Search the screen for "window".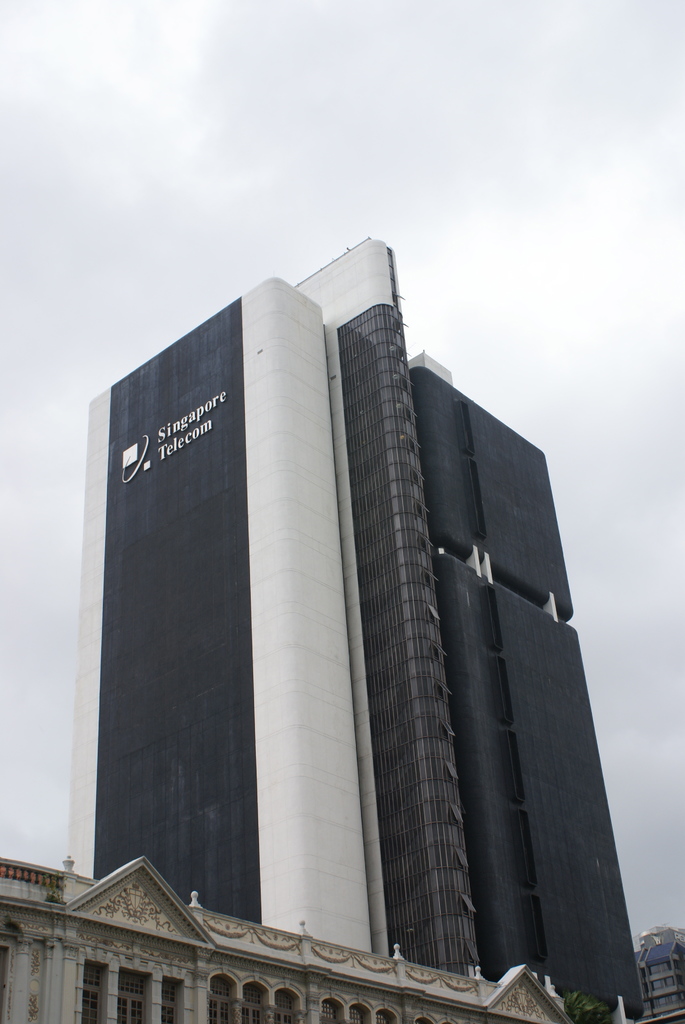
Found at 162, 979, 184, 1022.
